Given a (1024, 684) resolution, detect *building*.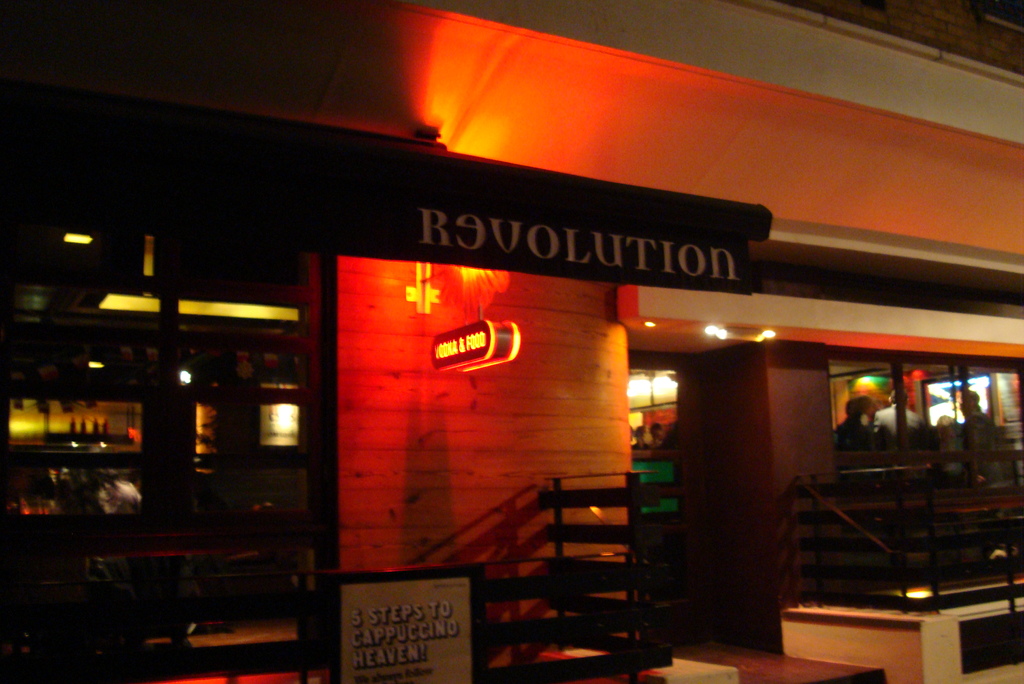
[x1=0, y1=0, x2=1023, y2=681].
